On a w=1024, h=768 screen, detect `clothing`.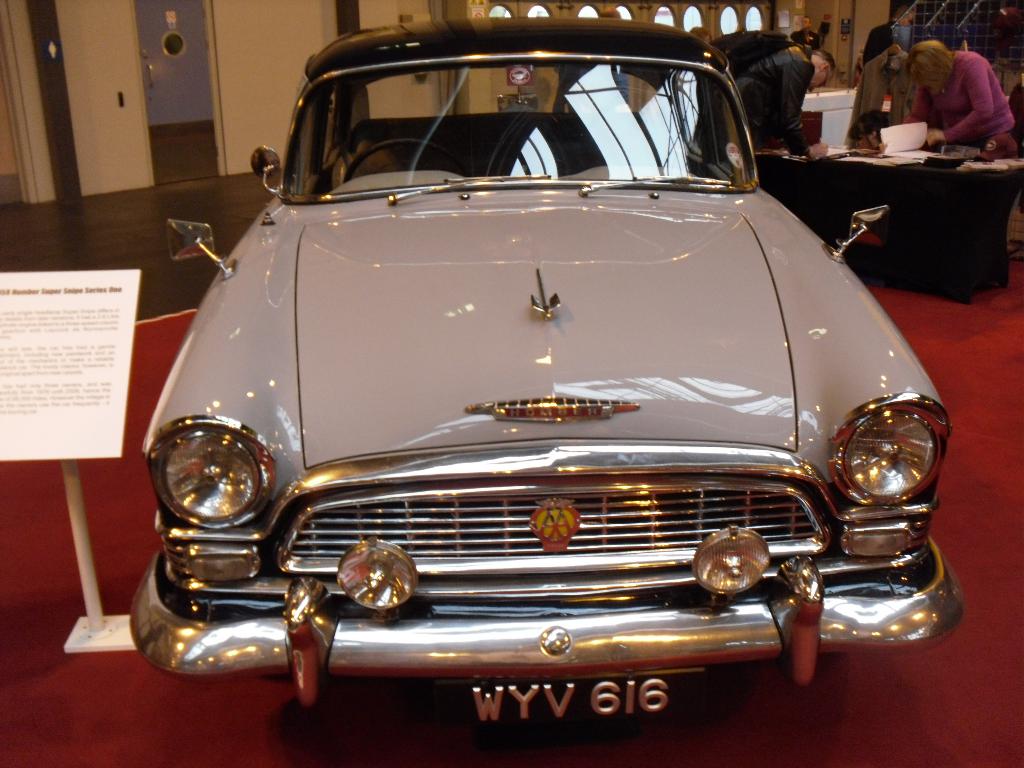
crop(895, 49, 1014, 278).
